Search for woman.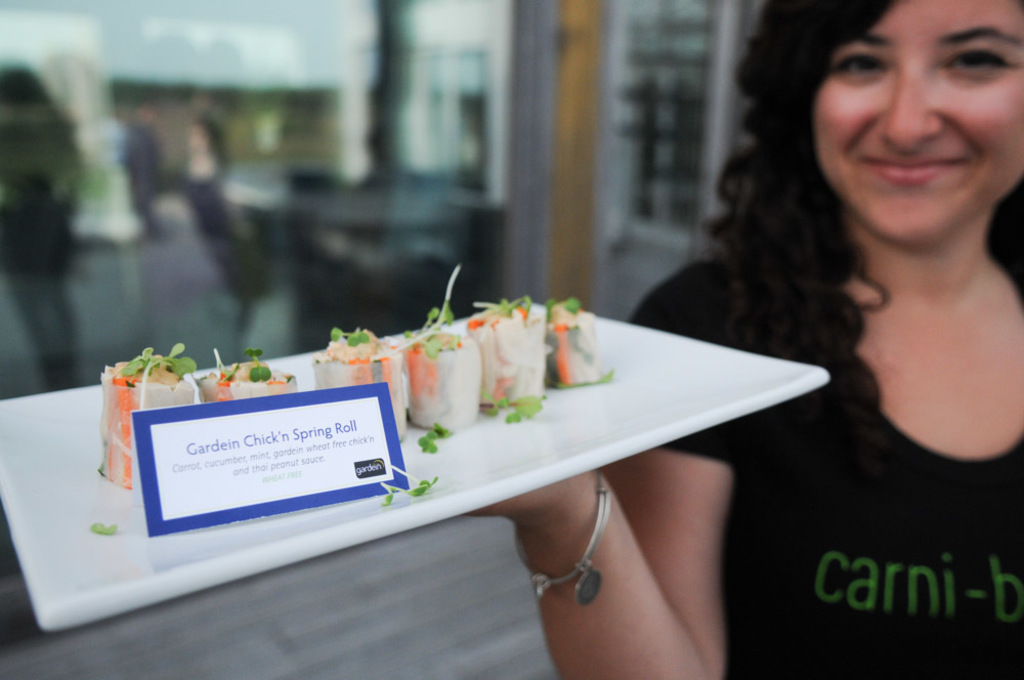
Found at bbox=(172, 112, 243, 333).
